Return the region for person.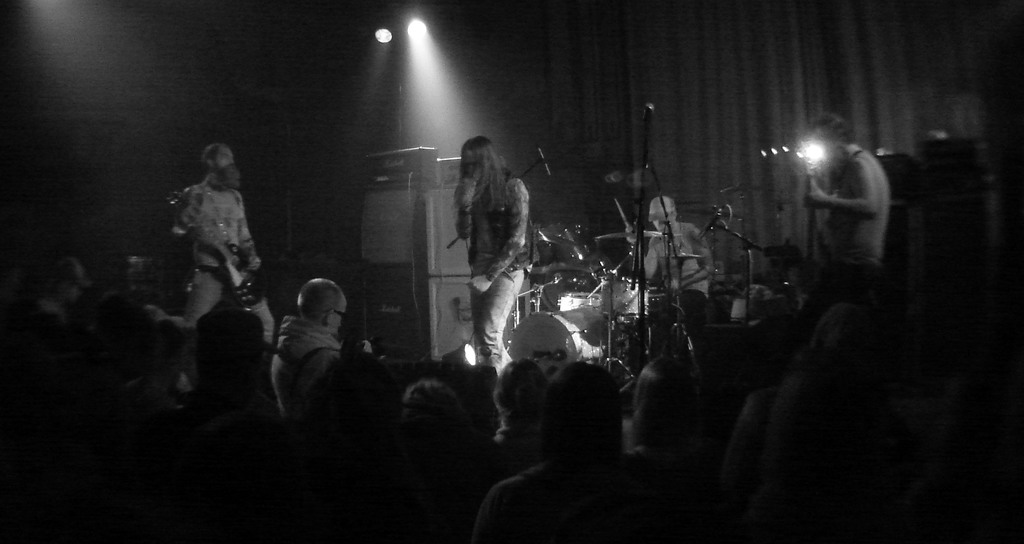
[left=38, top=256, right=96, bottom=321].
